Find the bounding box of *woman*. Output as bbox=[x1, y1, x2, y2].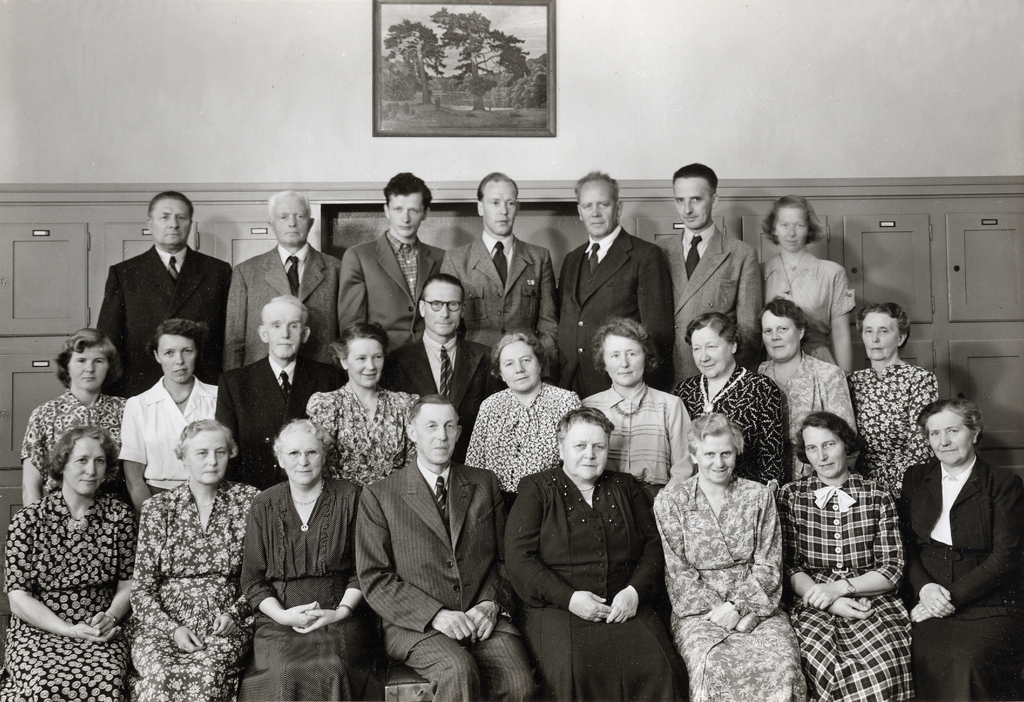
bbox=[764, 192, 849, 372].
